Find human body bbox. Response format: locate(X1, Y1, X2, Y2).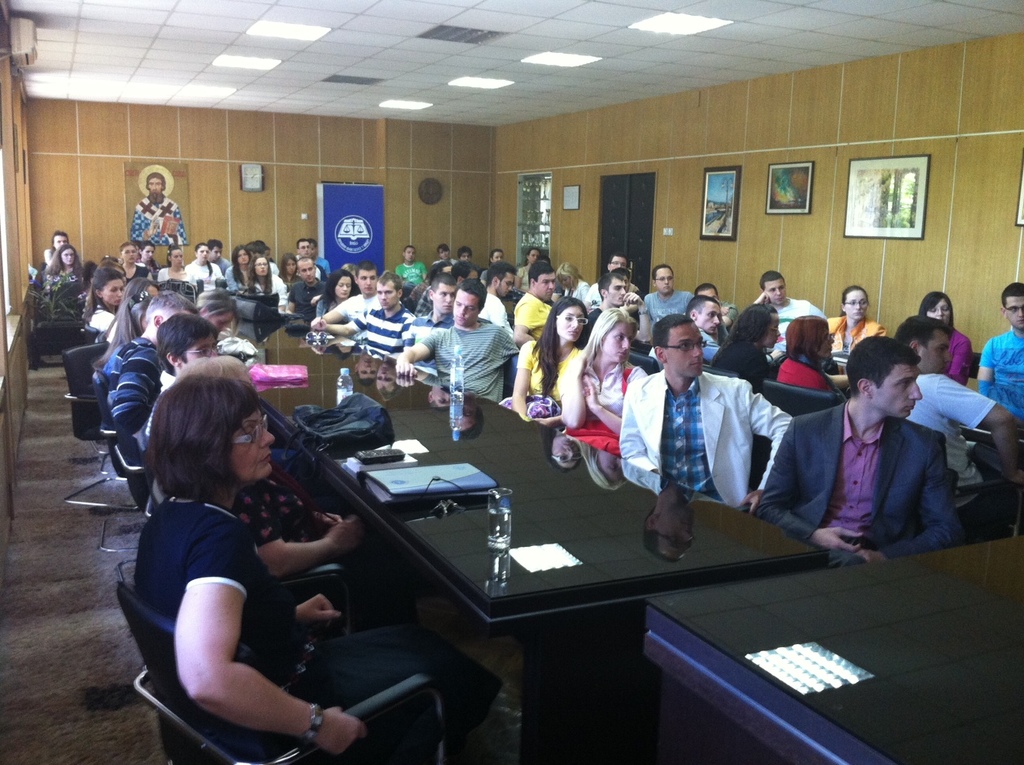
locate(893, 311, 1023, 545).
